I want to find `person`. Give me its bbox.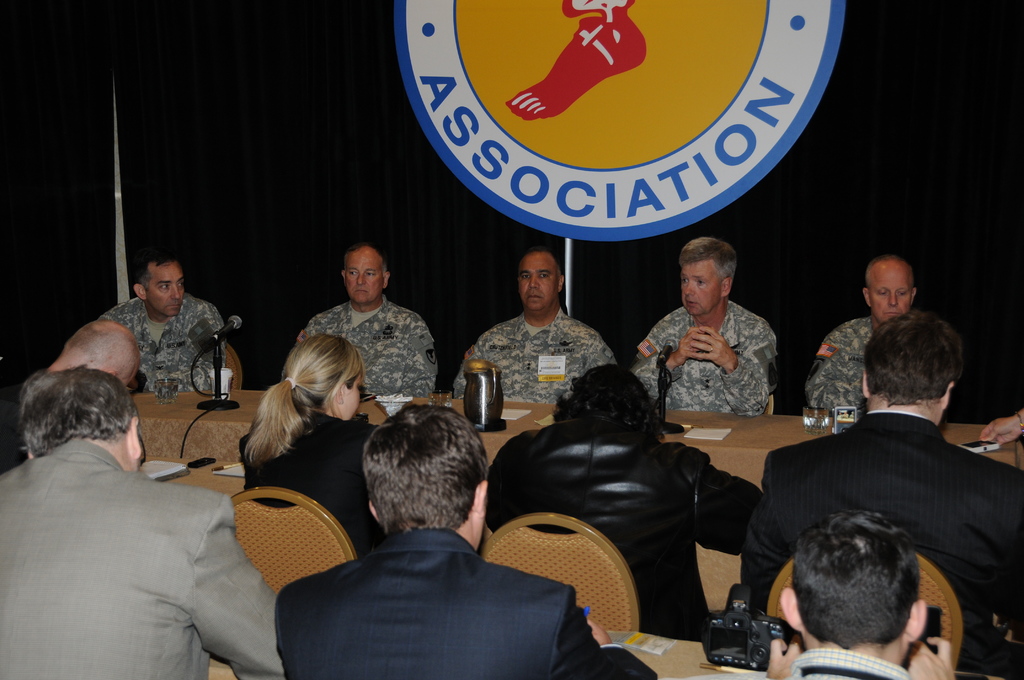
pyautogui.locateOnScreen(104, 255, 225, 390).
